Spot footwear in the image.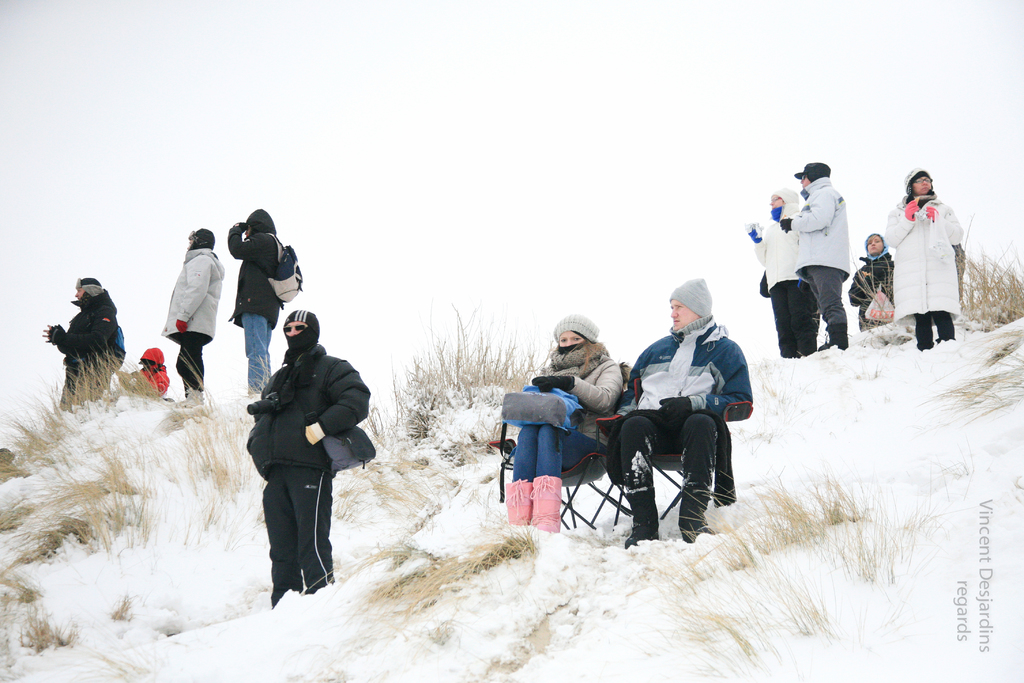
footwear found at 529,477,561,534.
